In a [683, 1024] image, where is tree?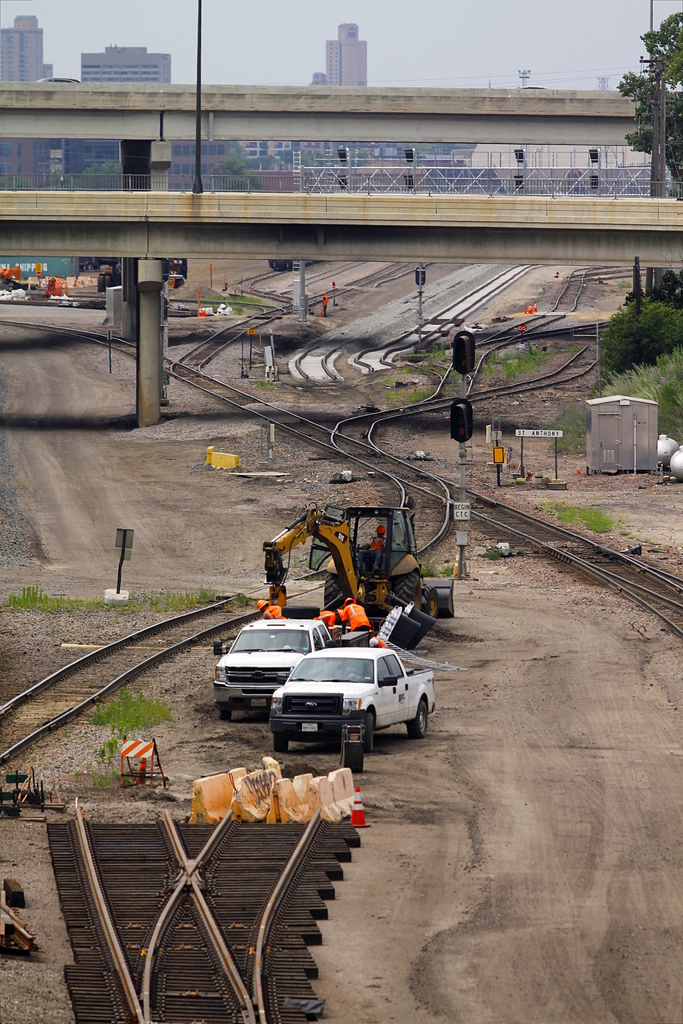
x1=616, y1=3, x2=682, y2=189.
